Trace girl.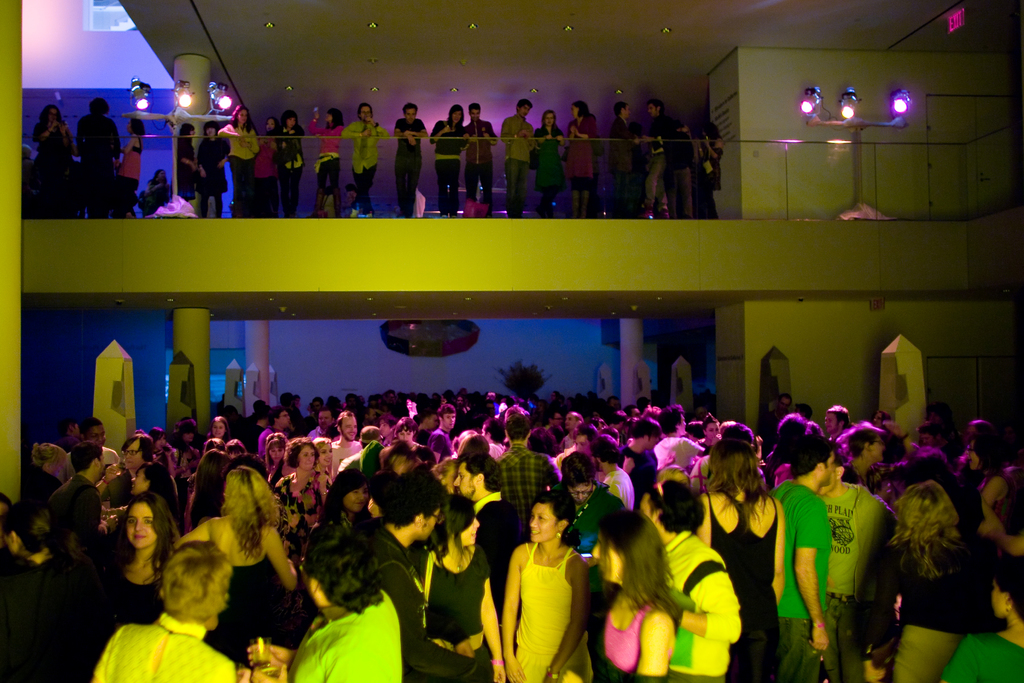
Traced to <region>96, 490, 179, 657</region>.
